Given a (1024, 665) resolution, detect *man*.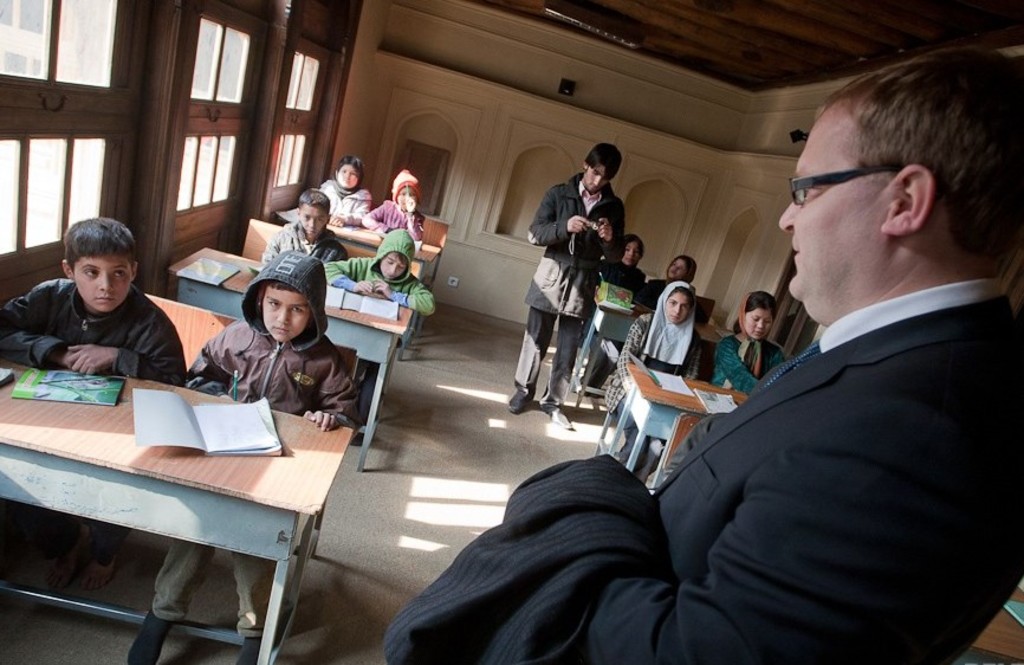
604 123 1023 656.
